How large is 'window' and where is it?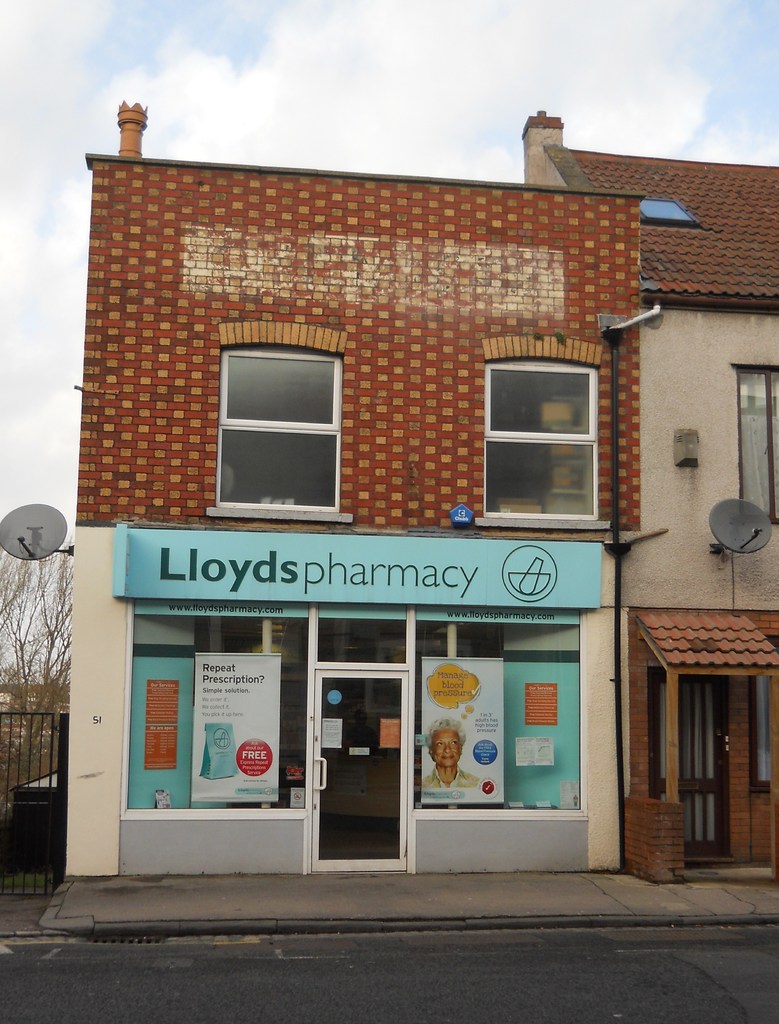
Bounding box: 211/318/357/528.
